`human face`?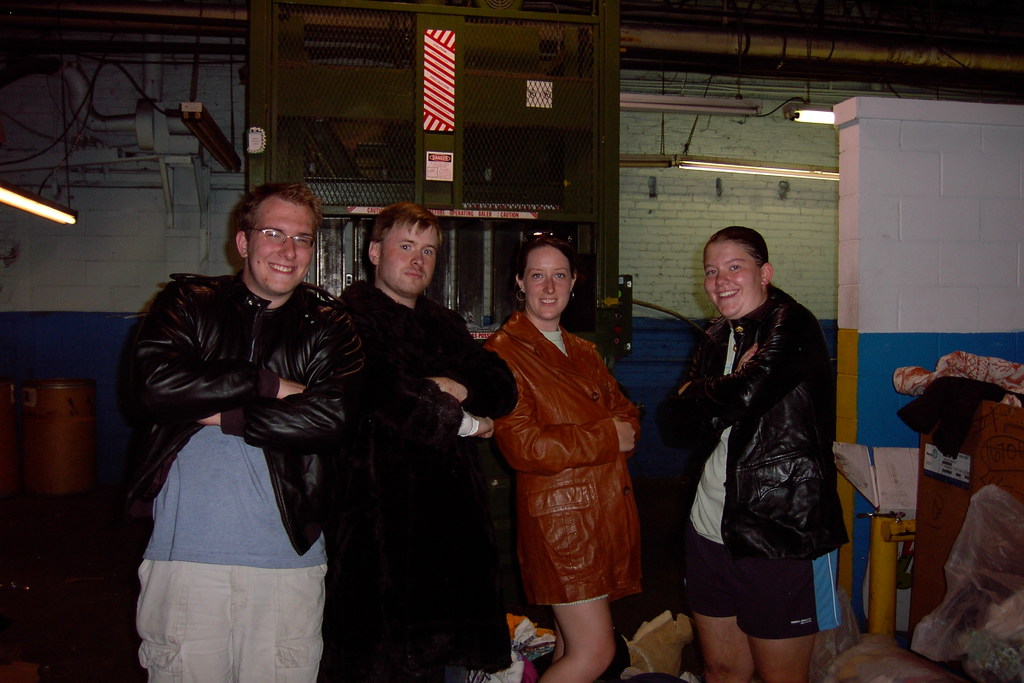
region(703, 239, 760, 320)
